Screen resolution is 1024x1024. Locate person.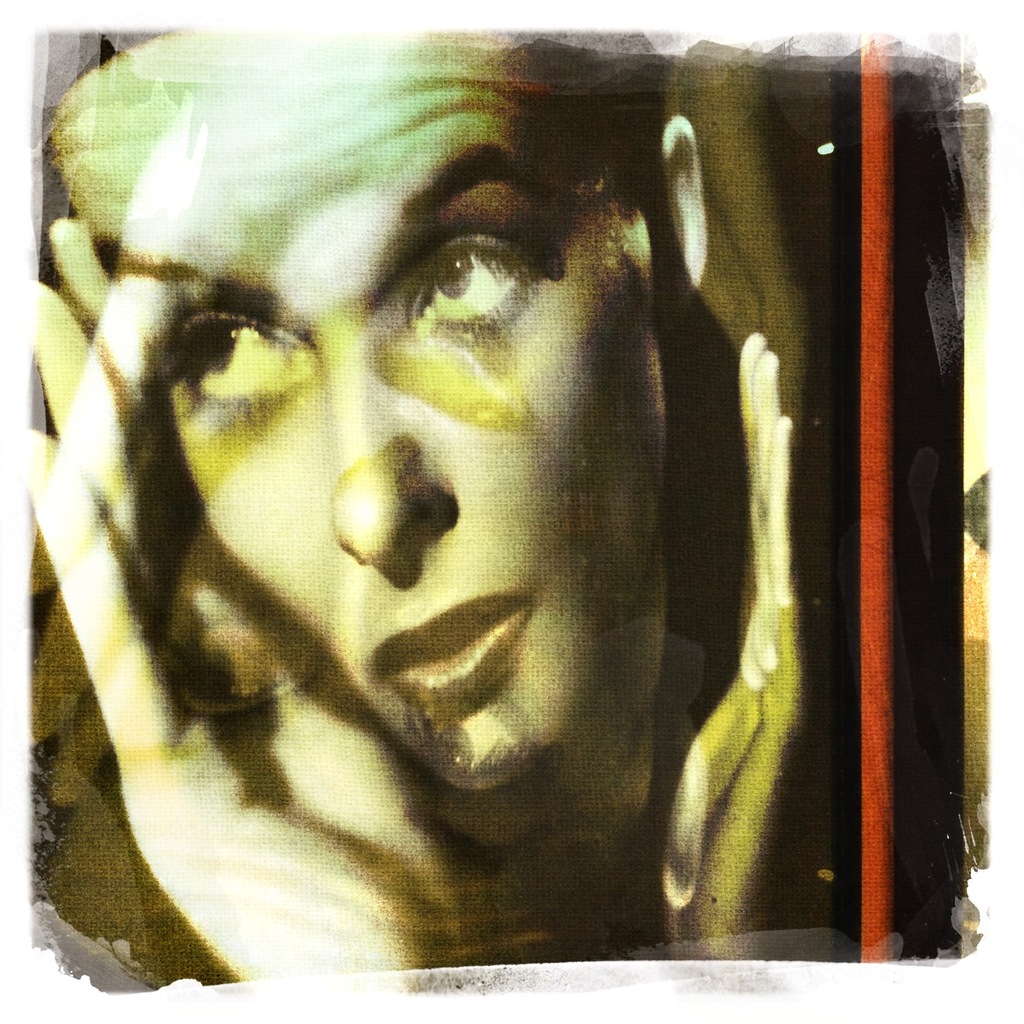
<region>0, 36, 922, 998</region>.
